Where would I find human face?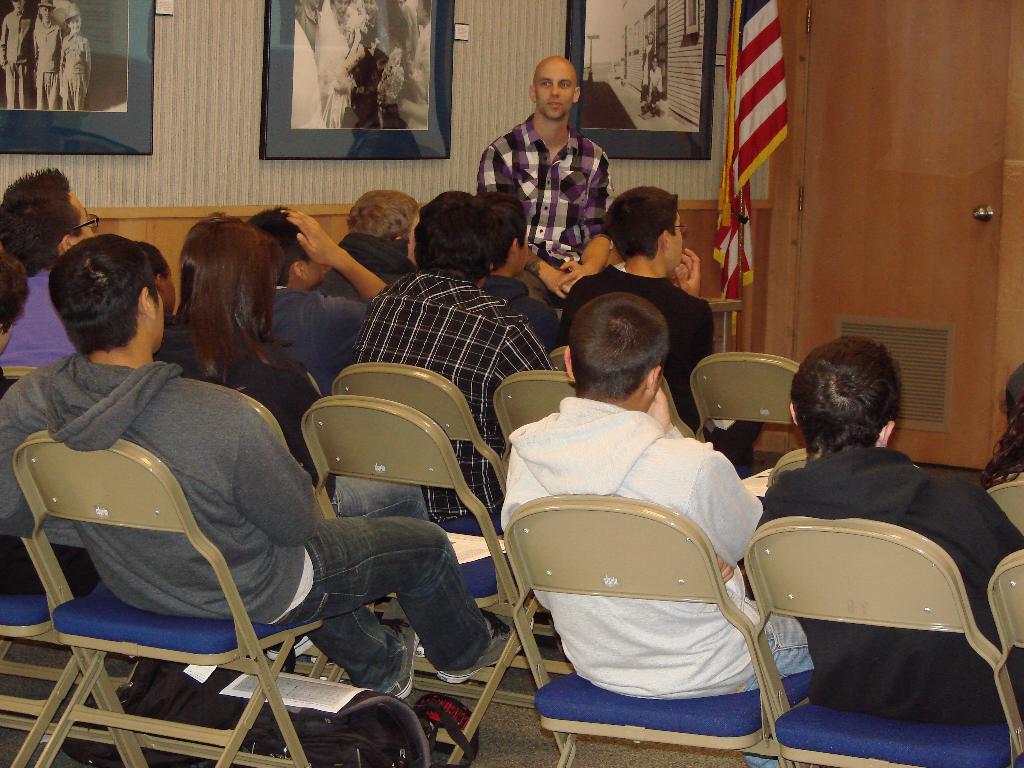
At 67 18 81 33.
